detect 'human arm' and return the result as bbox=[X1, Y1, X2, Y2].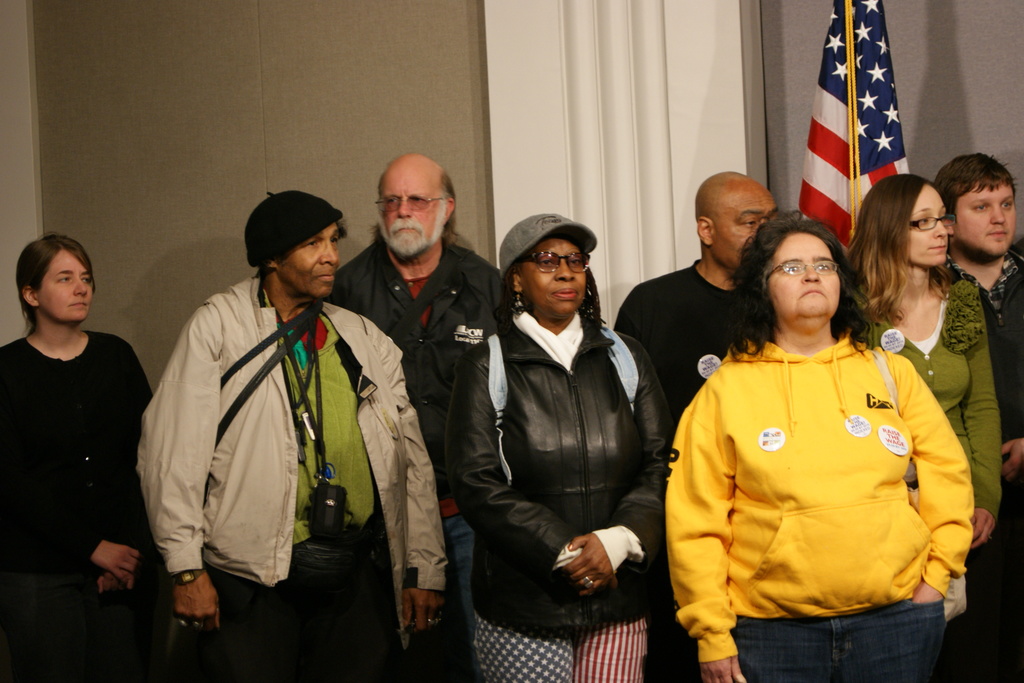
bbox=[972, 301, 1004, 548].
